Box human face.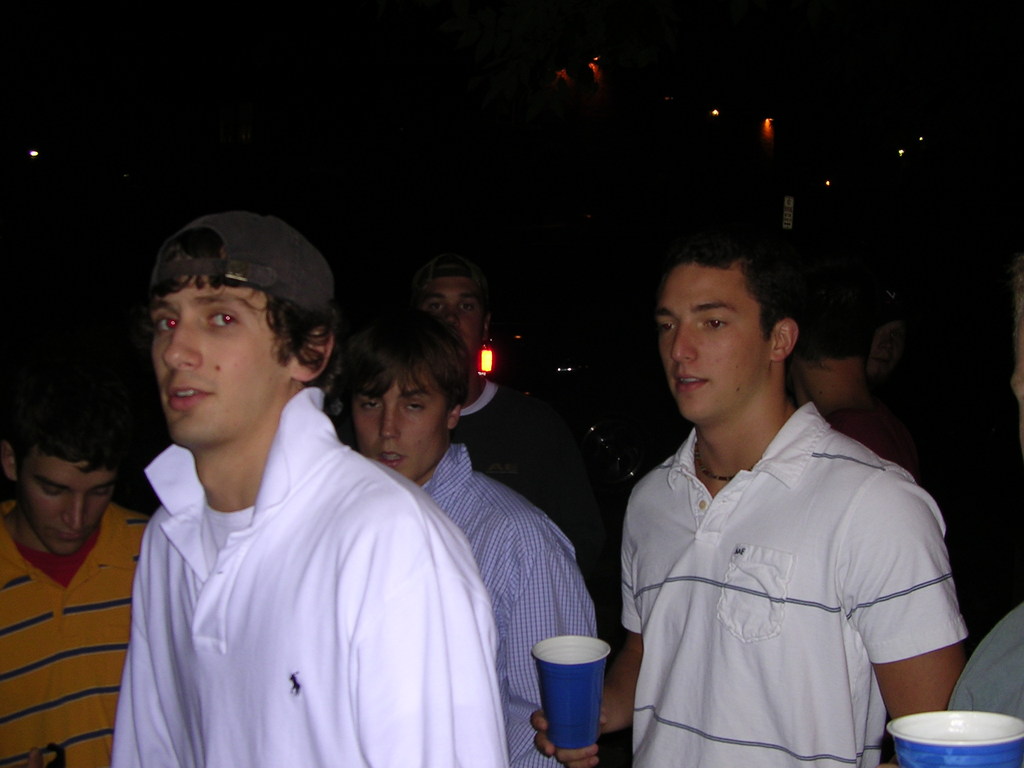
9 445 117 558.
